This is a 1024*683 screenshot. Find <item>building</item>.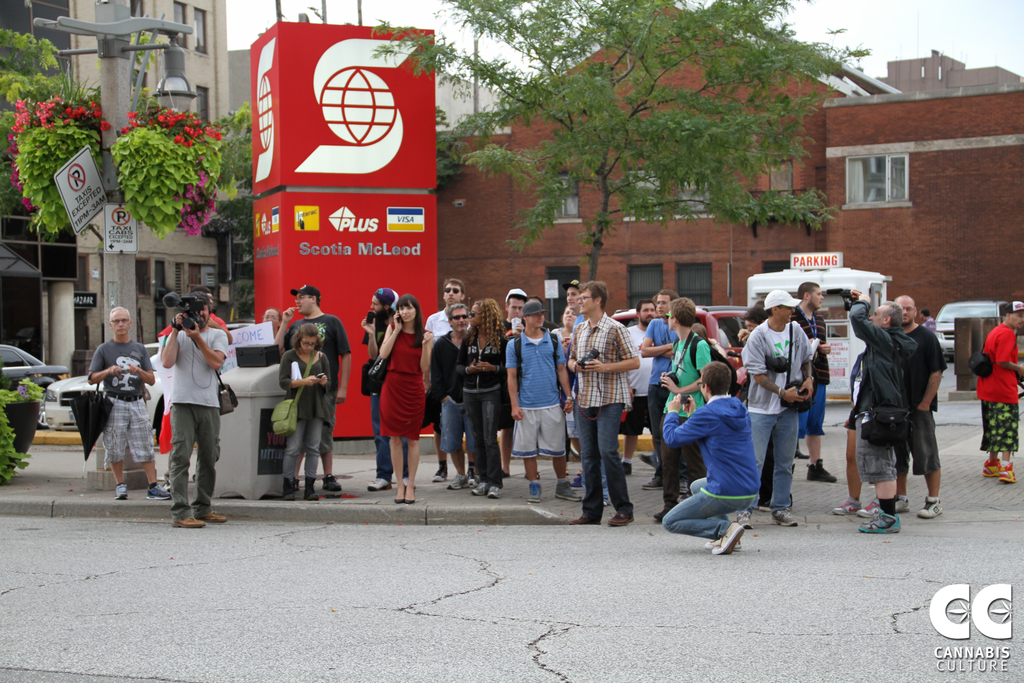
Bounding box: bbox(759, 70, 1023, 297).
